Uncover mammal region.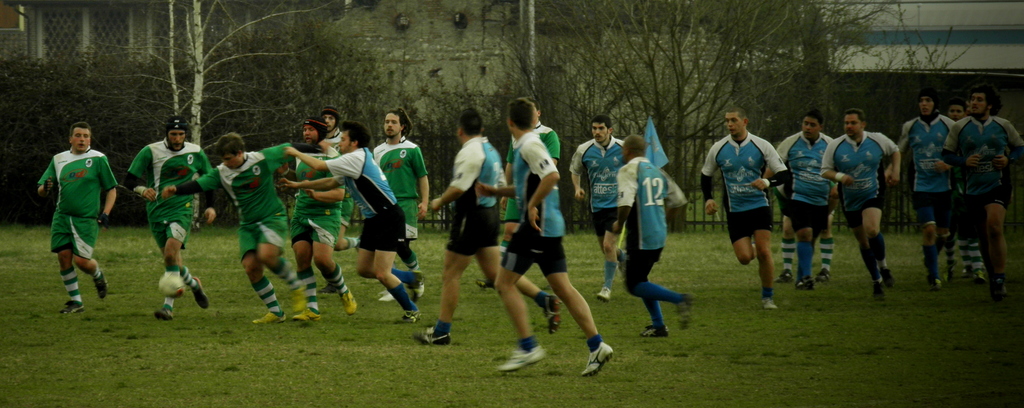
Uncovered: {"x1": 369, "y1": 104, "x2": 422, "y2": 306}.
